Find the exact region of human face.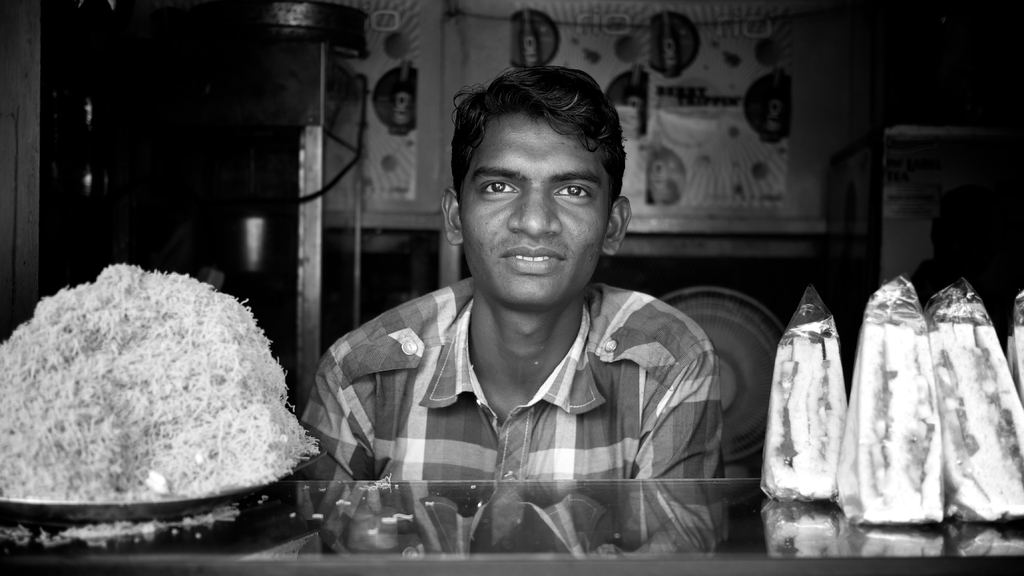
Exact region: <region>456, 111, 611, 311</region>.
